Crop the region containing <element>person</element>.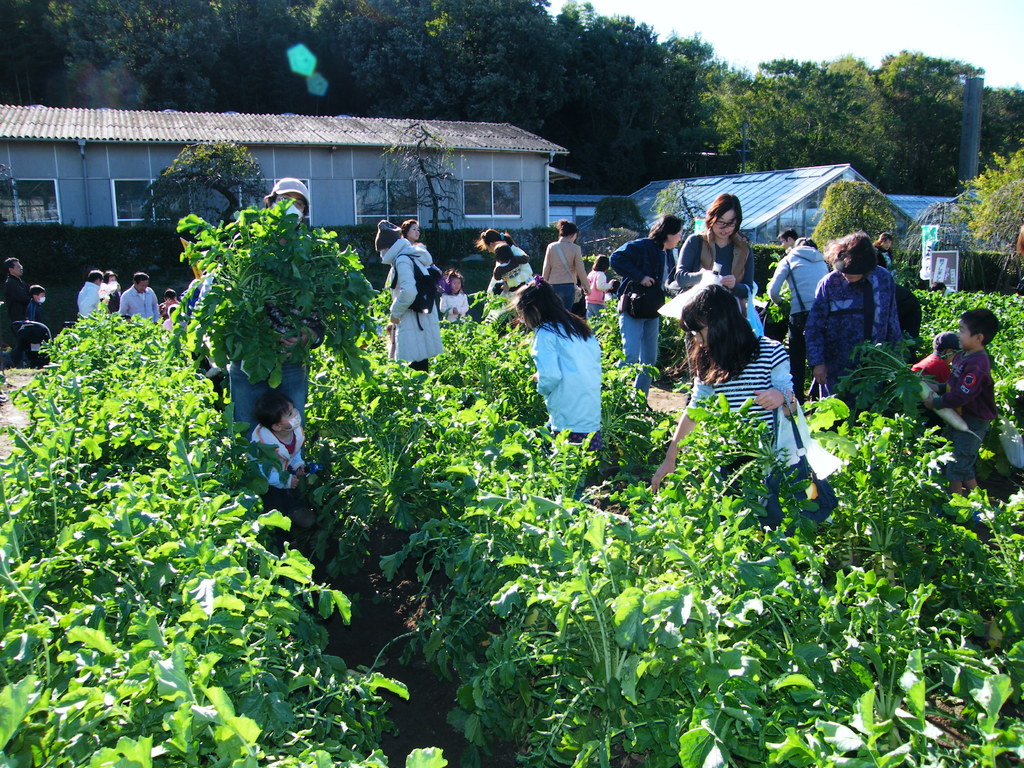
Crop region: 871 231 891 267.
